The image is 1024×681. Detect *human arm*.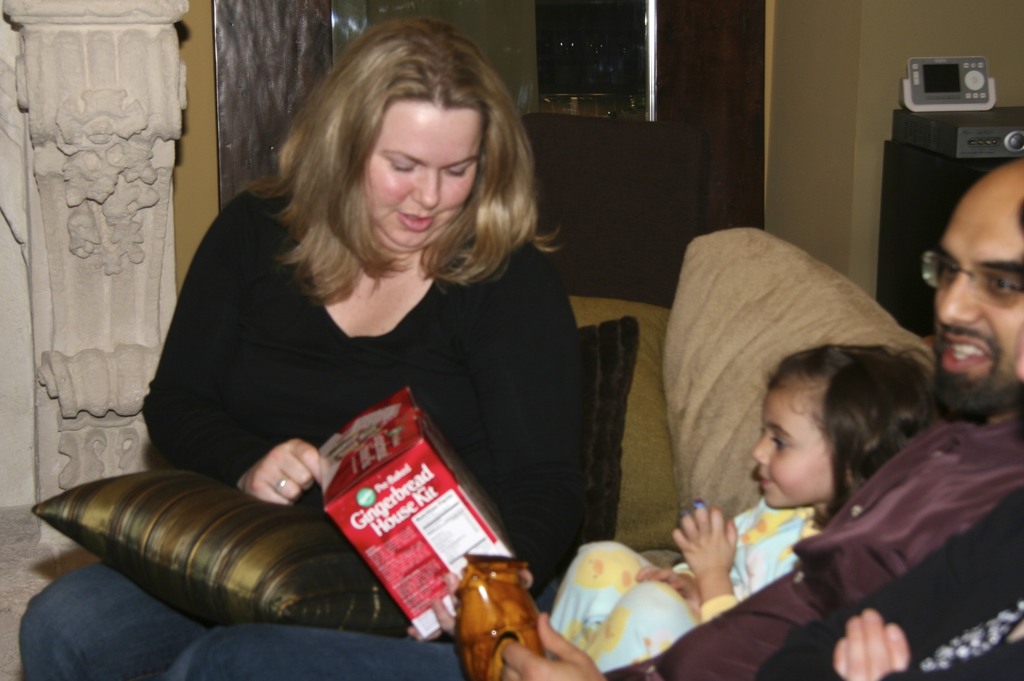
Detection: <bbox>829, 607, 1023, 680</bbox>.
